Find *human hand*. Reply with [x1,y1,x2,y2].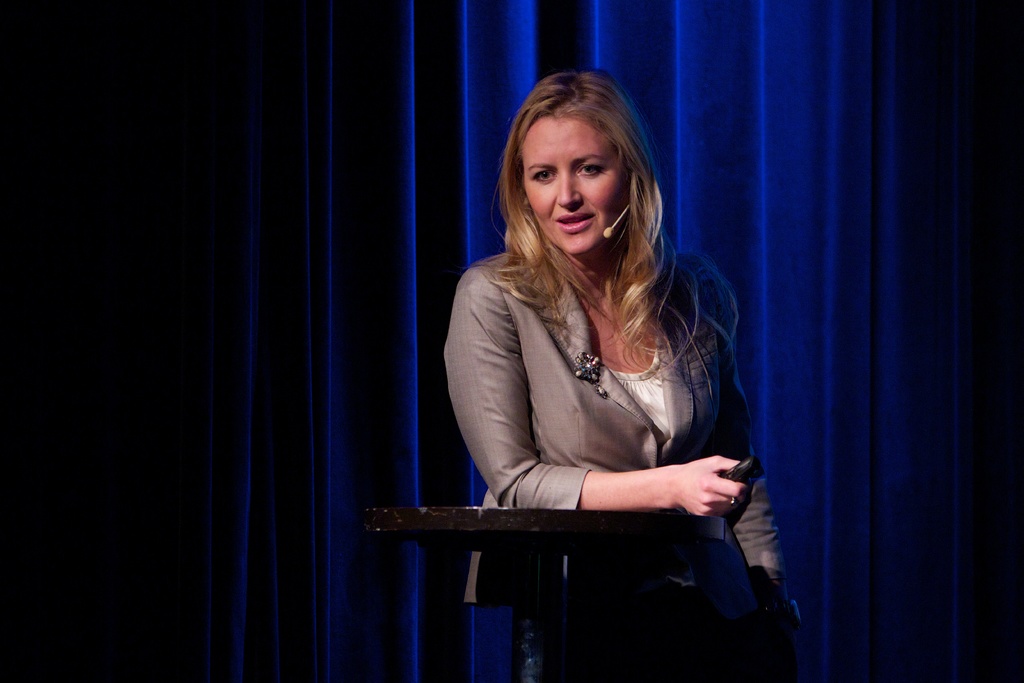
[760,621,797,682].
